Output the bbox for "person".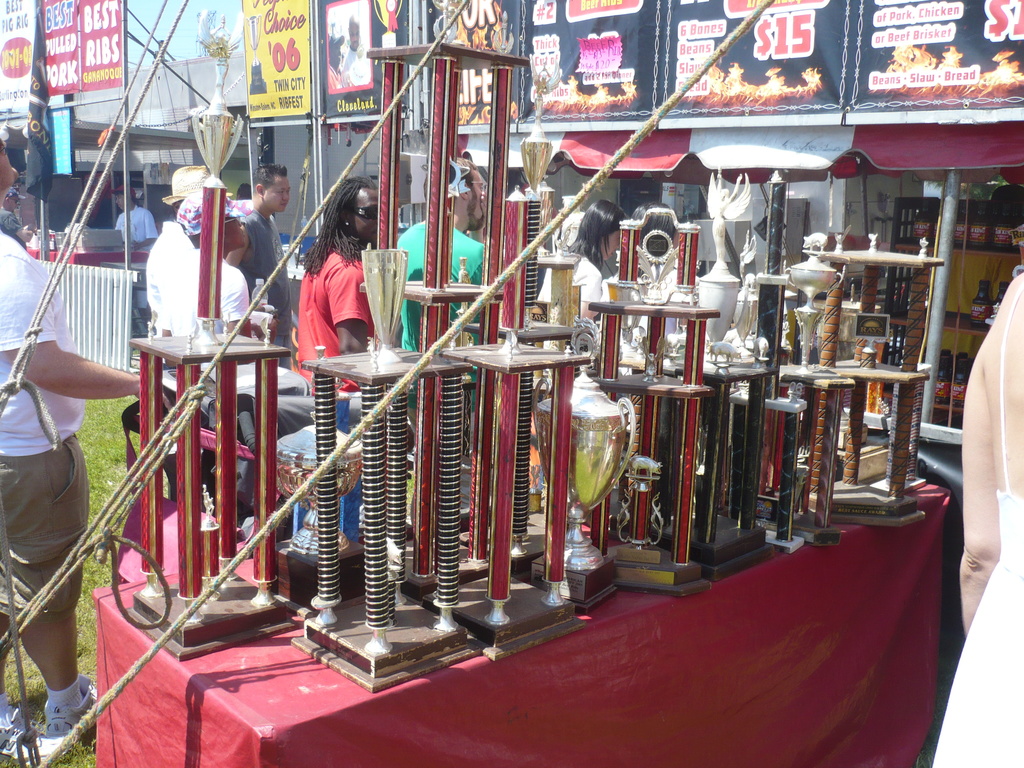
locate(237, 164, 294, 322).
